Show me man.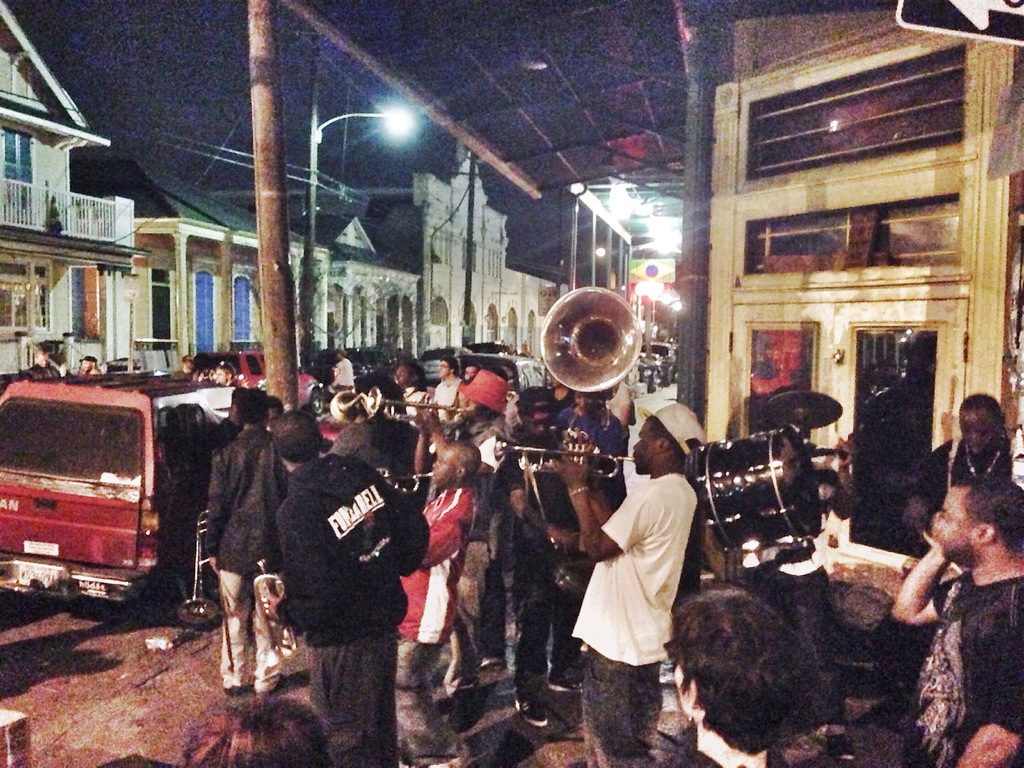
man is here: (left=196, top=382, right=294, bottom=703).
